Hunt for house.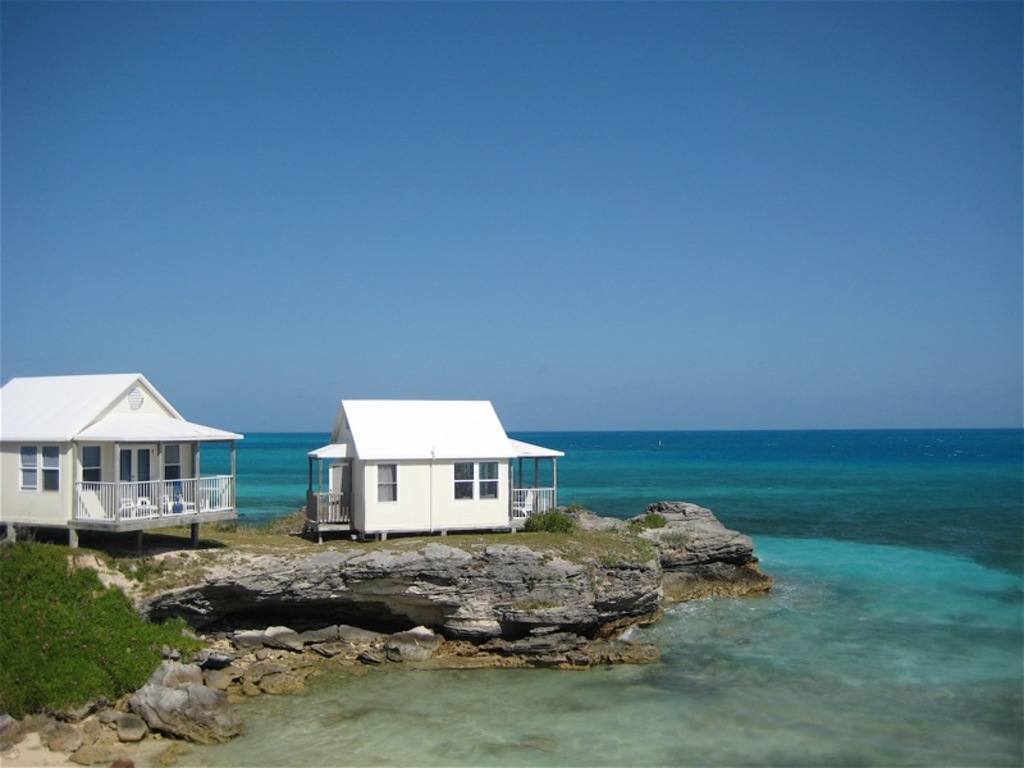
Hunted down at <box>284,398,568,535</box>.
